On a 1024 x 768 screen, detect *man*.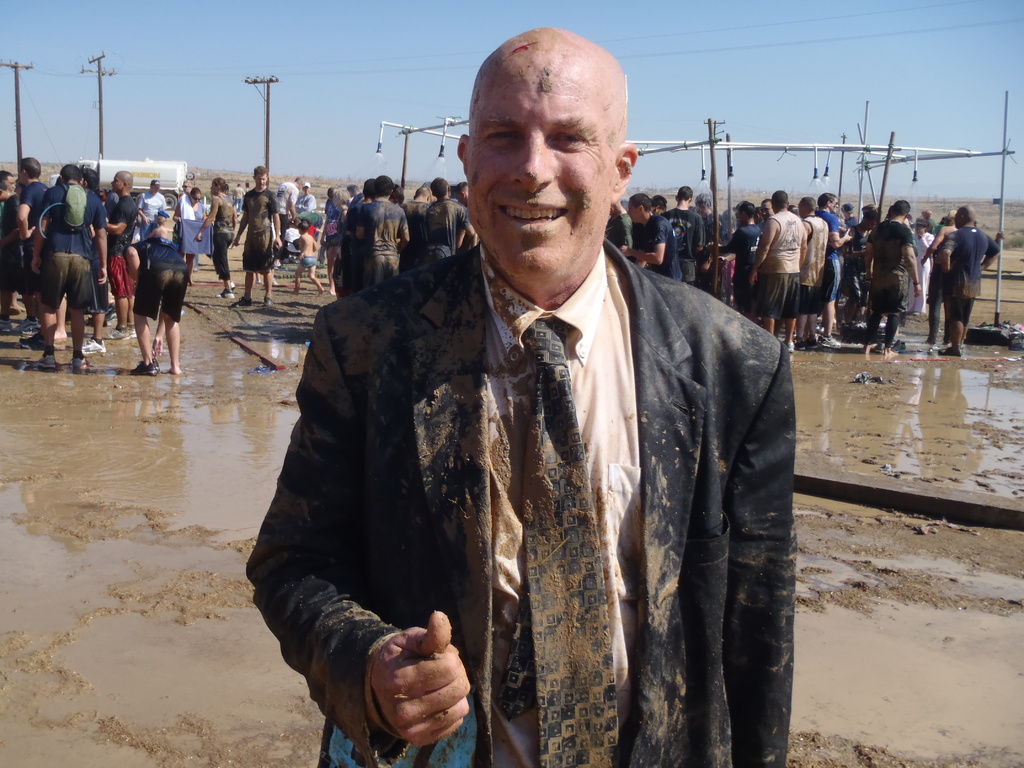
pyautogui.locateOnScreen(28, 164, 113, 372).
